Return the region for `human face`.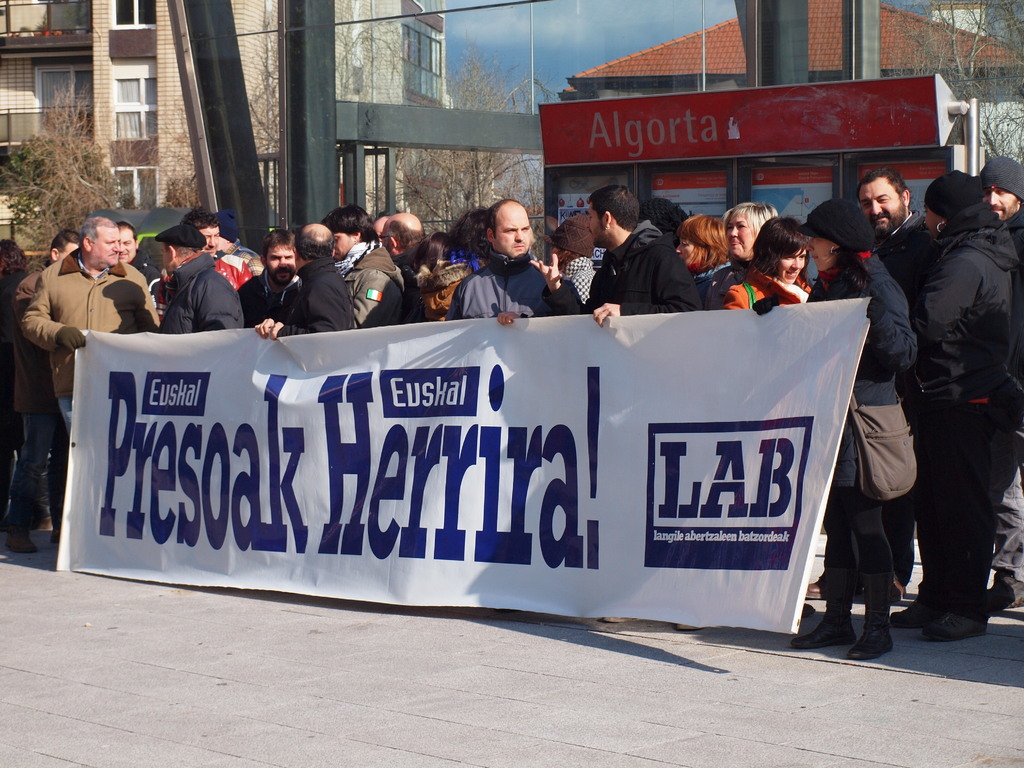
bbox=[87, 227, 117, 264].
